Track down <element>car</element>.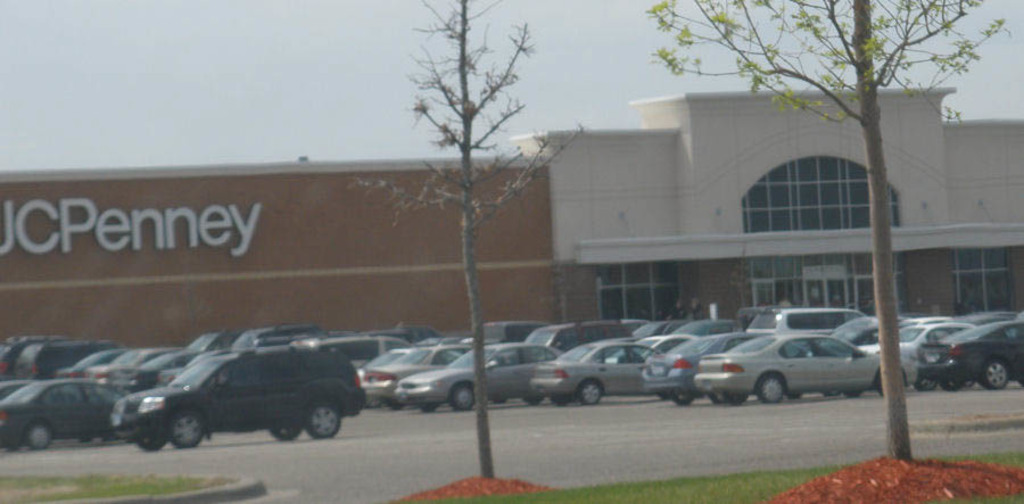
Tracked to {"x1": 396, "y1": 342, "x2": 559, "y2": 406}.
